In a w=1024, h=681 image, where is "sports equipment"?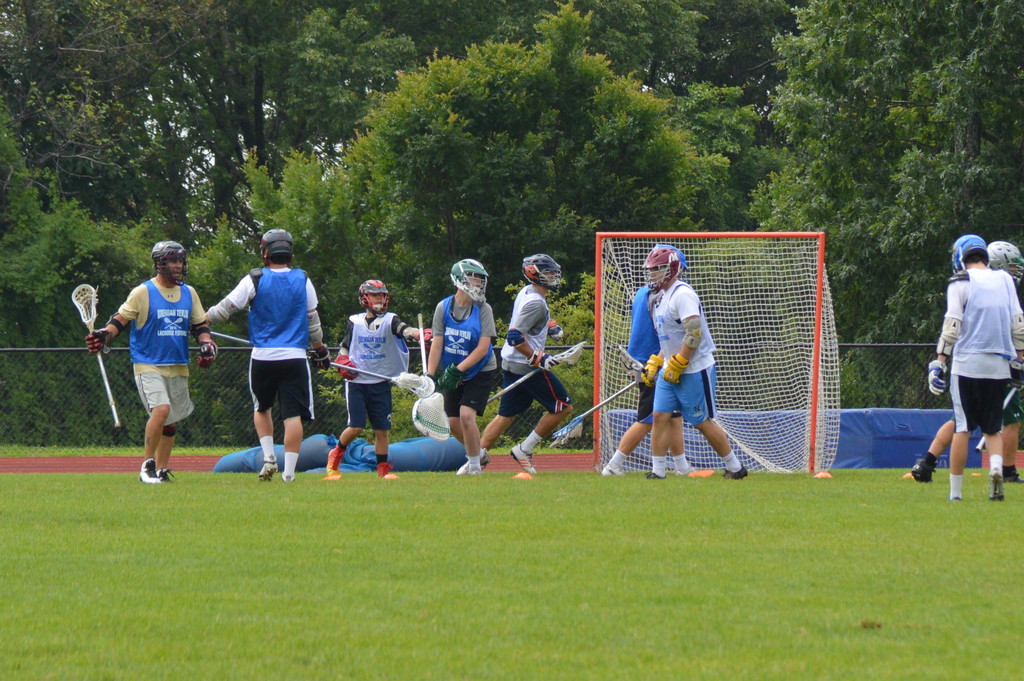
bbox(434, 358, 463, 399).
